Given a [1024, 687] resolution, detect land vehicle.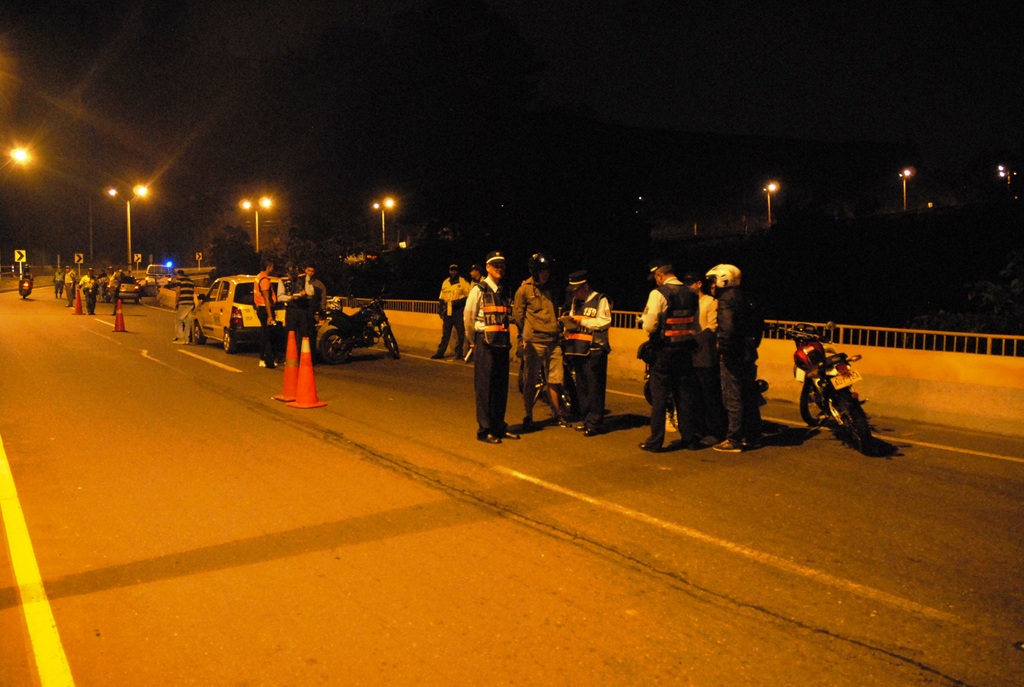
bbox=(184, 275, 289, 352).
